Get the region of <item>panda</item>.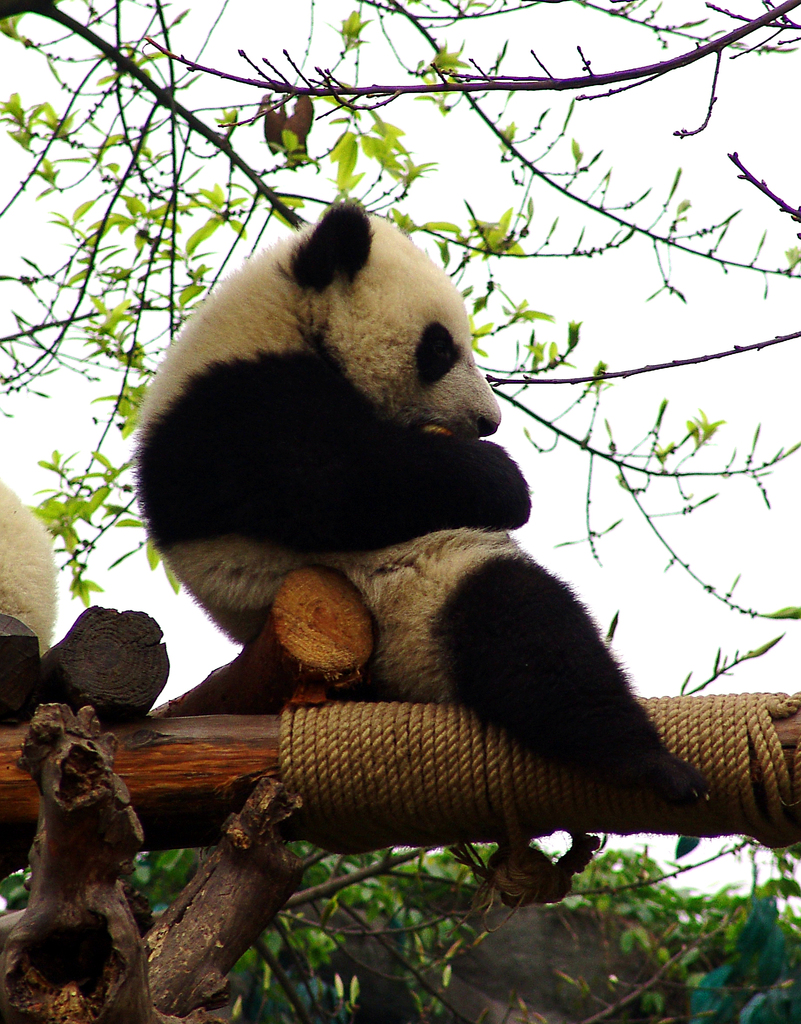
bbox=(131, 191, 719, 817).
